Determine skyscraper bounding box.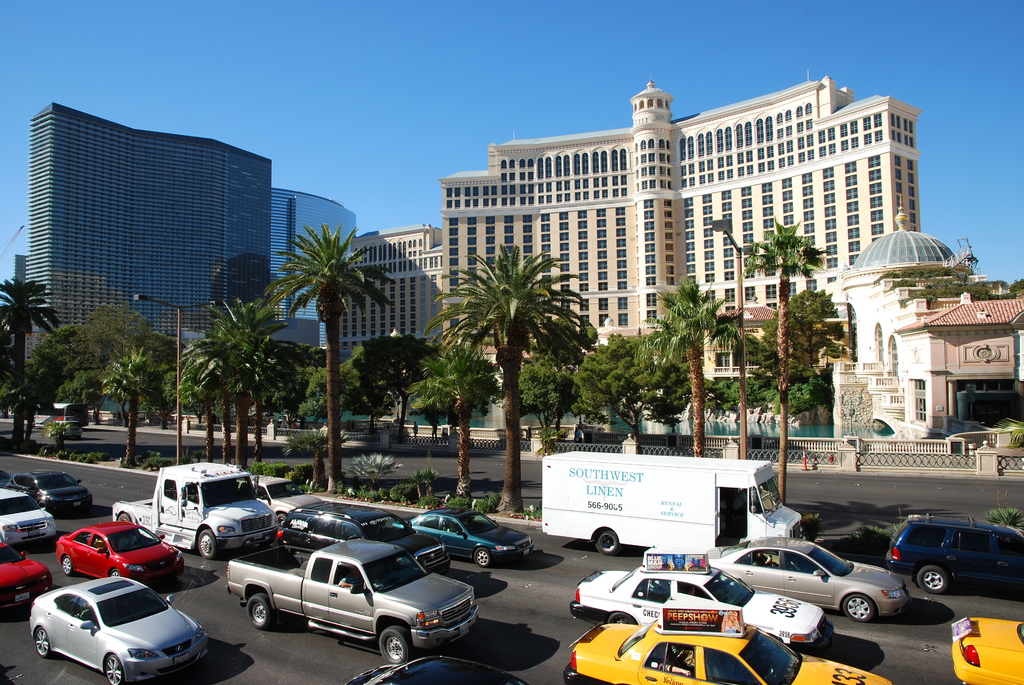
Determined: pyautogui.locateOnScreen(415, 82, 920, 362).
